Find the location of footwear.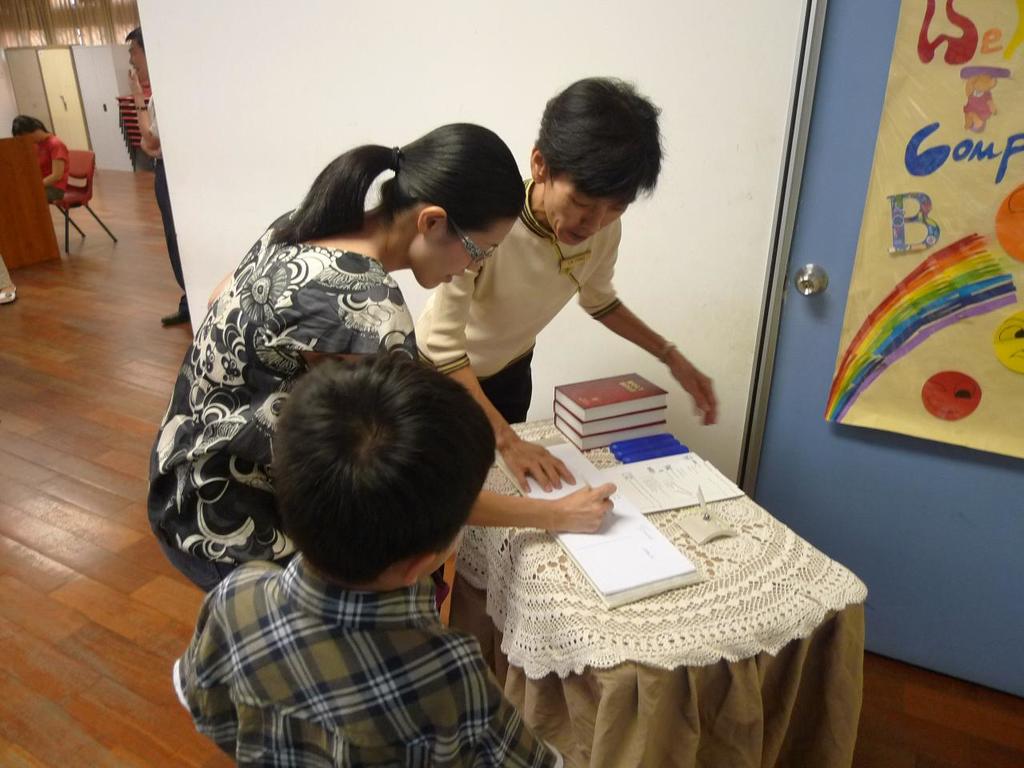
Location: [162,298,184,322].
